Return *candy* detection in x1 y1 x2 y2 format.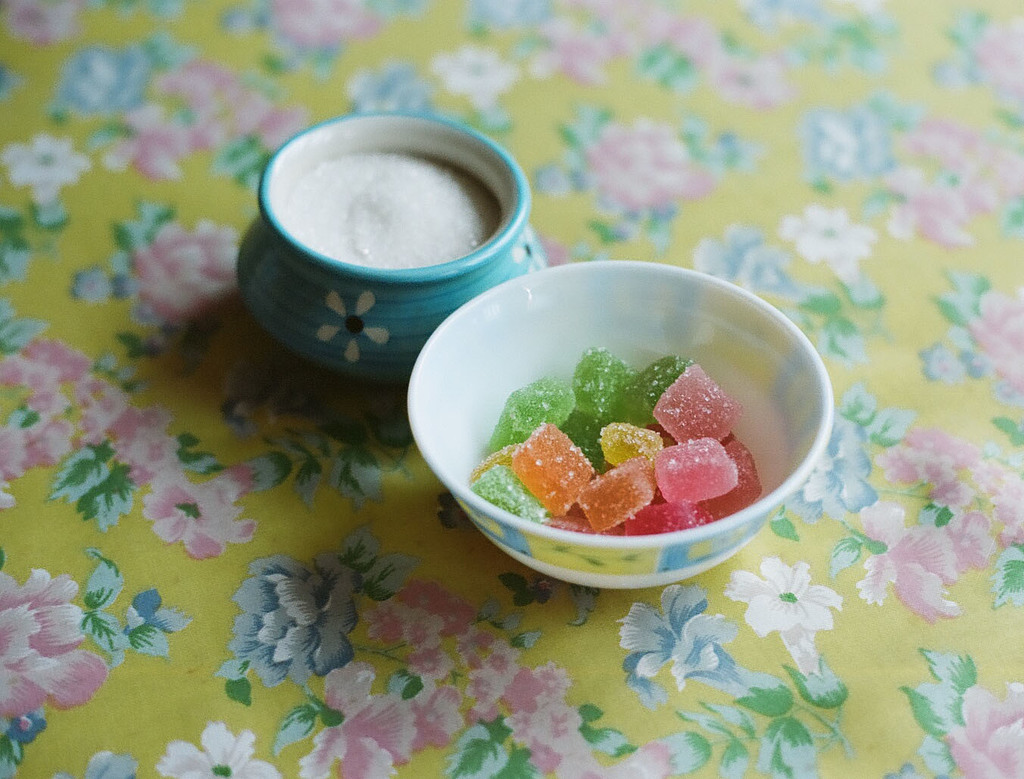
434 309 806 542.
